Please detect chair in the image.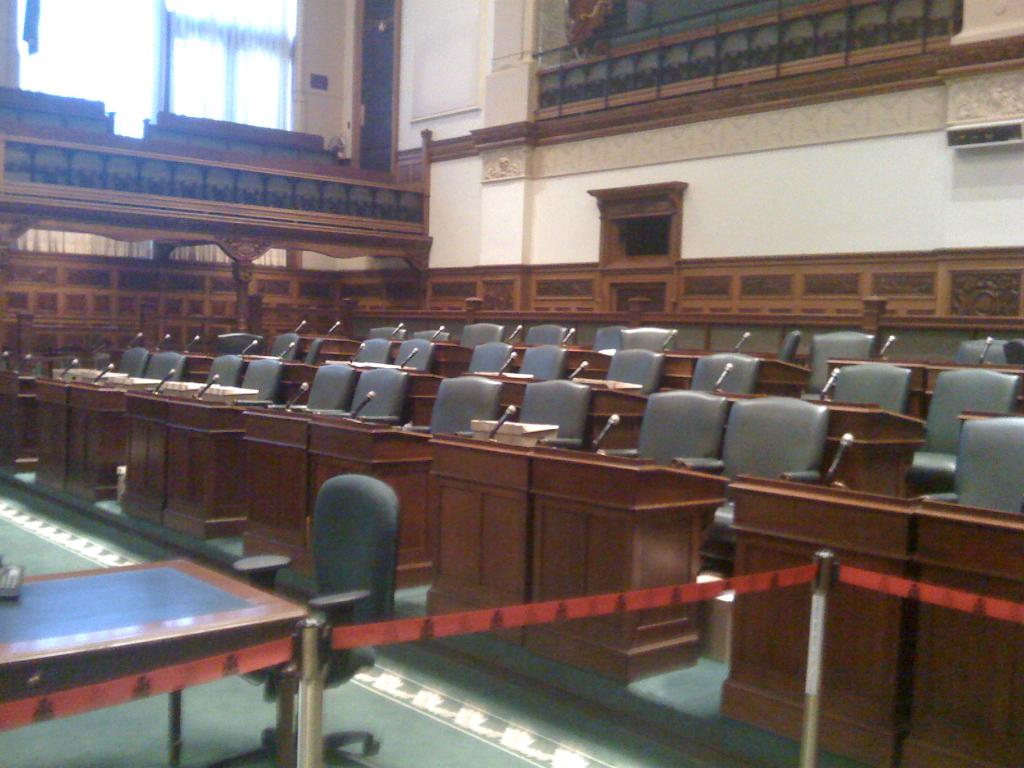
crop(391, 338, 431, 373).
